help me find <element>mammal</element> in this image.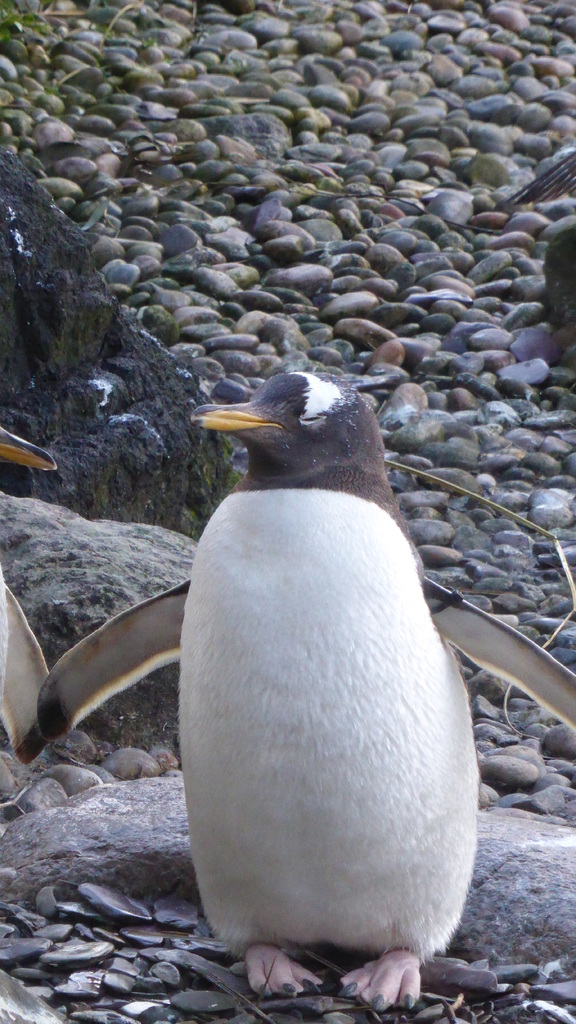
Found it: 178 371 468 1009.
